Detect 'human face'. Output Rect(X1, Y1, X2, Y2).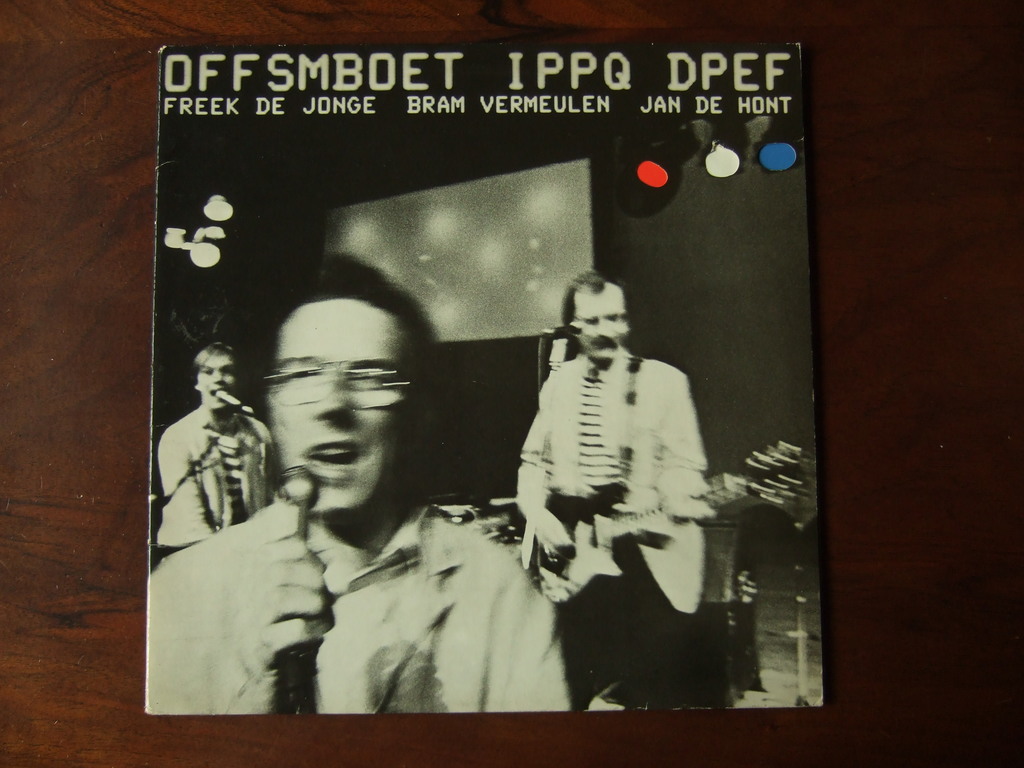
Rect(268, 296, 412, 514).
